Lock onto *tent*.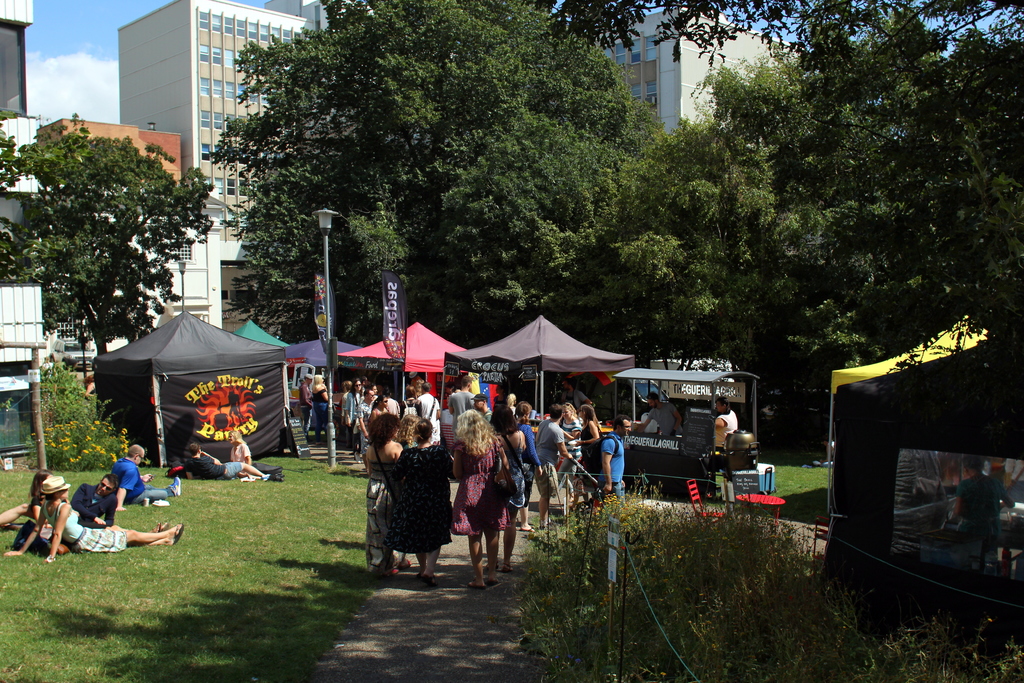
Locked: [604,361,760,511].
